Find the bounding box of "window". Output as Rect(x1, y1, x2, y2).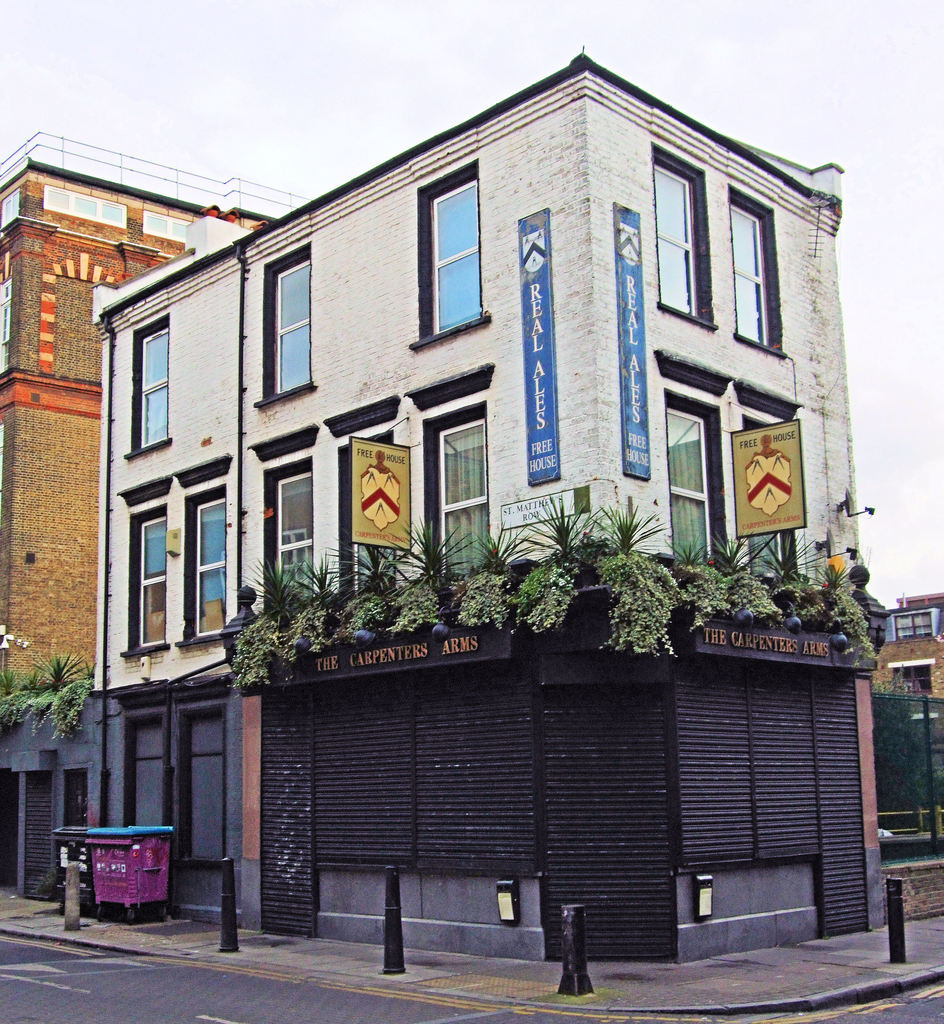
Rect(270, 257, 312, 384).
